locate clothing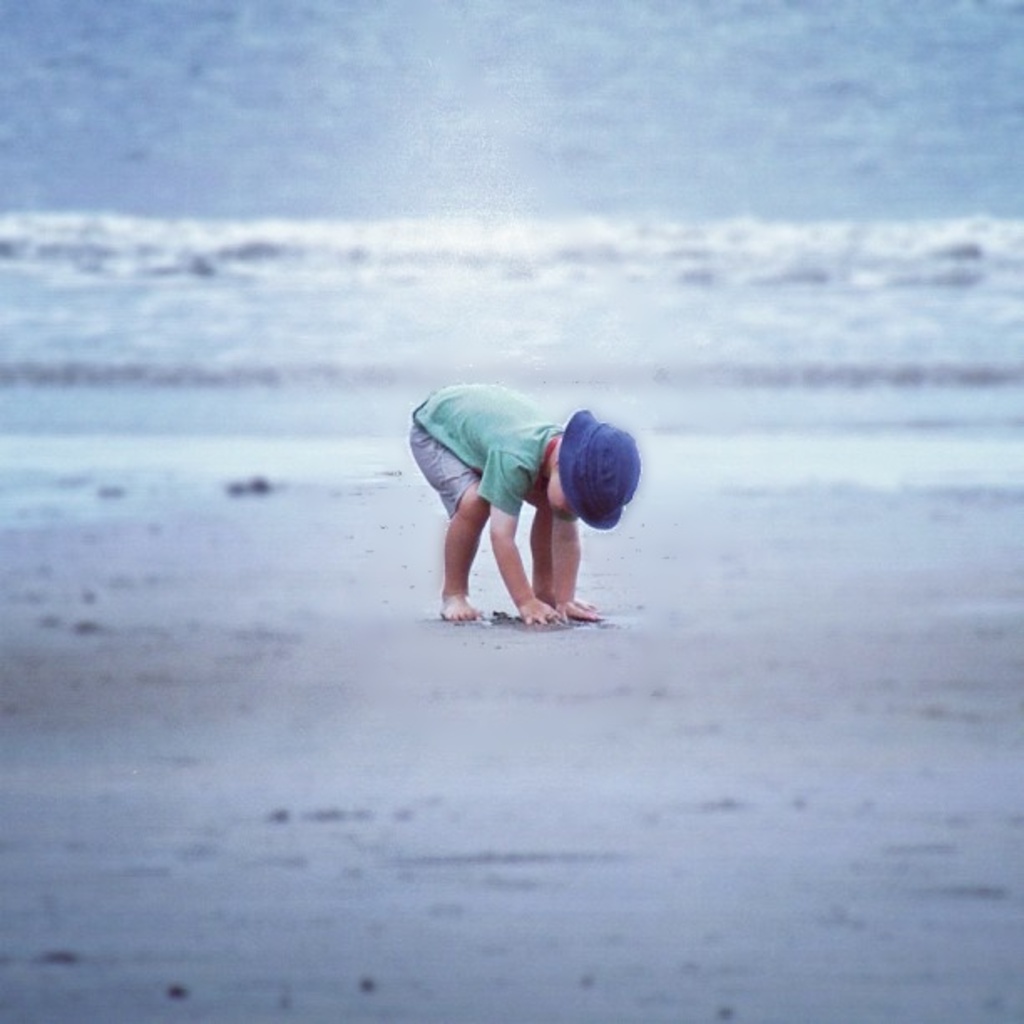
select_region(425, 378, 584, 554)
